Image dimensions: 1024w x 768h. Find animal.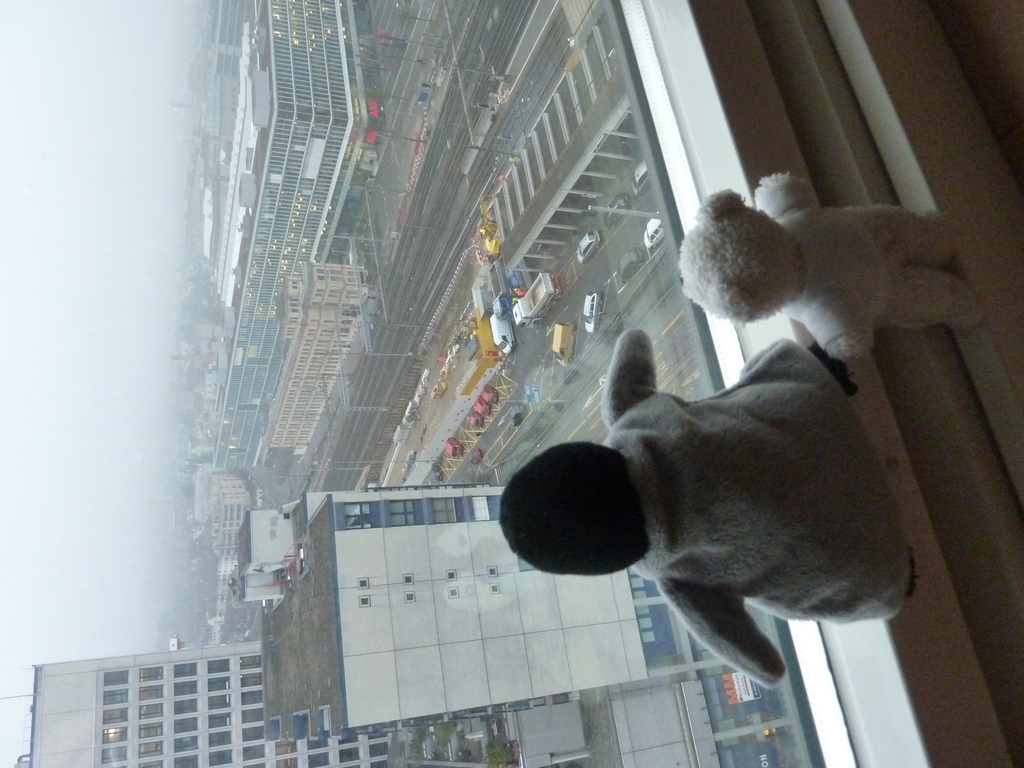
(x1=674, y1=166, x2=981, y2=361).
